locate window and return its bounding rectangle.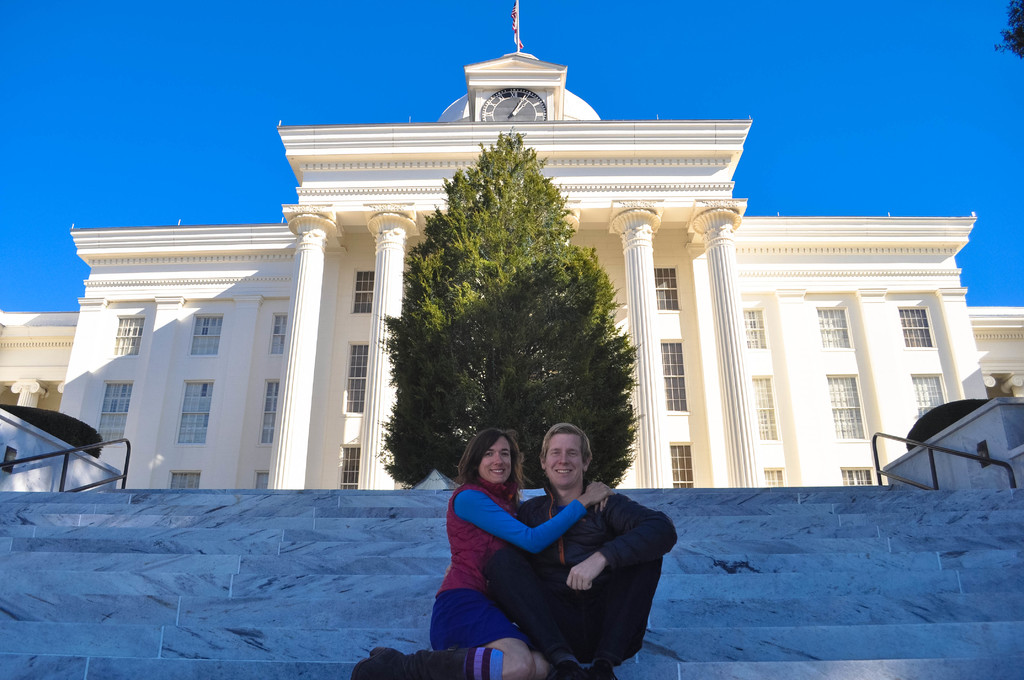
<bbox>828, 376, 866, 441</bbox>.
